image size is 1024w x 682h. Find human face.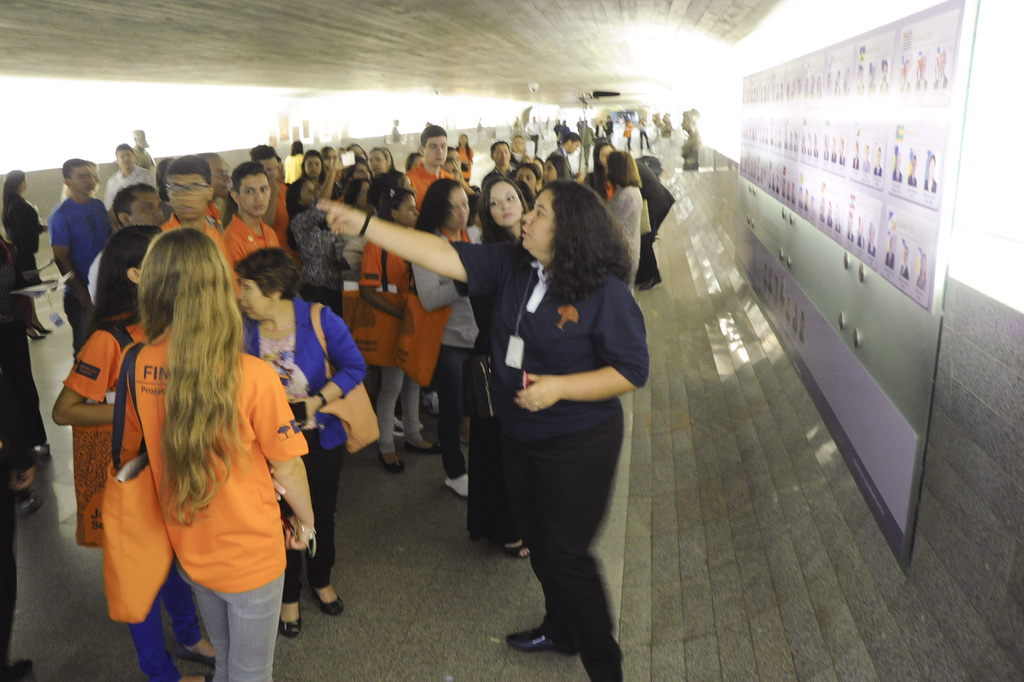
region(449, 150, 463, 168).
